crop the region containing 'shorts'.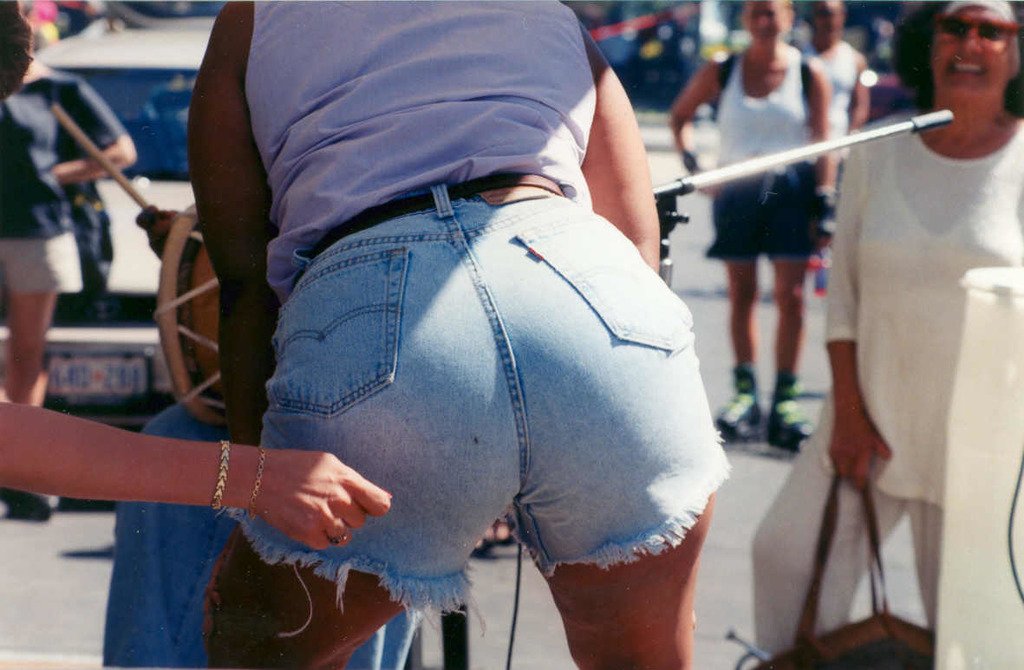
Crop region: detection(279, 165, 682, 583).
